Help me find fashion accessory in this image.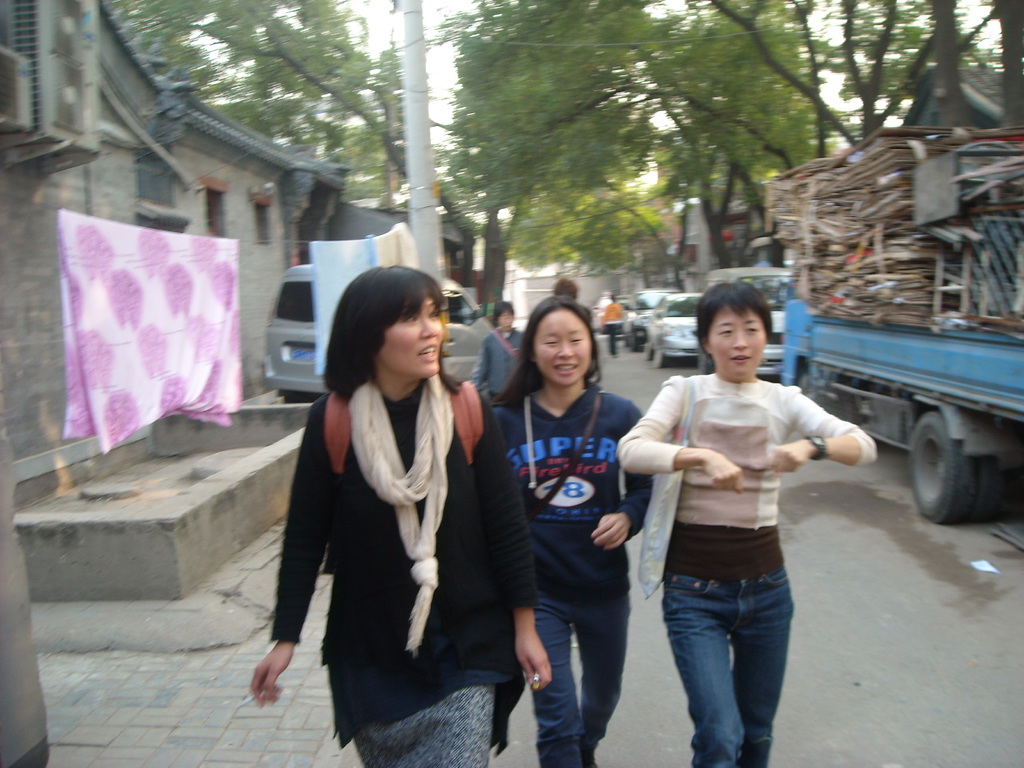
Found it: x1=322, y1=381, x2=483, y2=574.
